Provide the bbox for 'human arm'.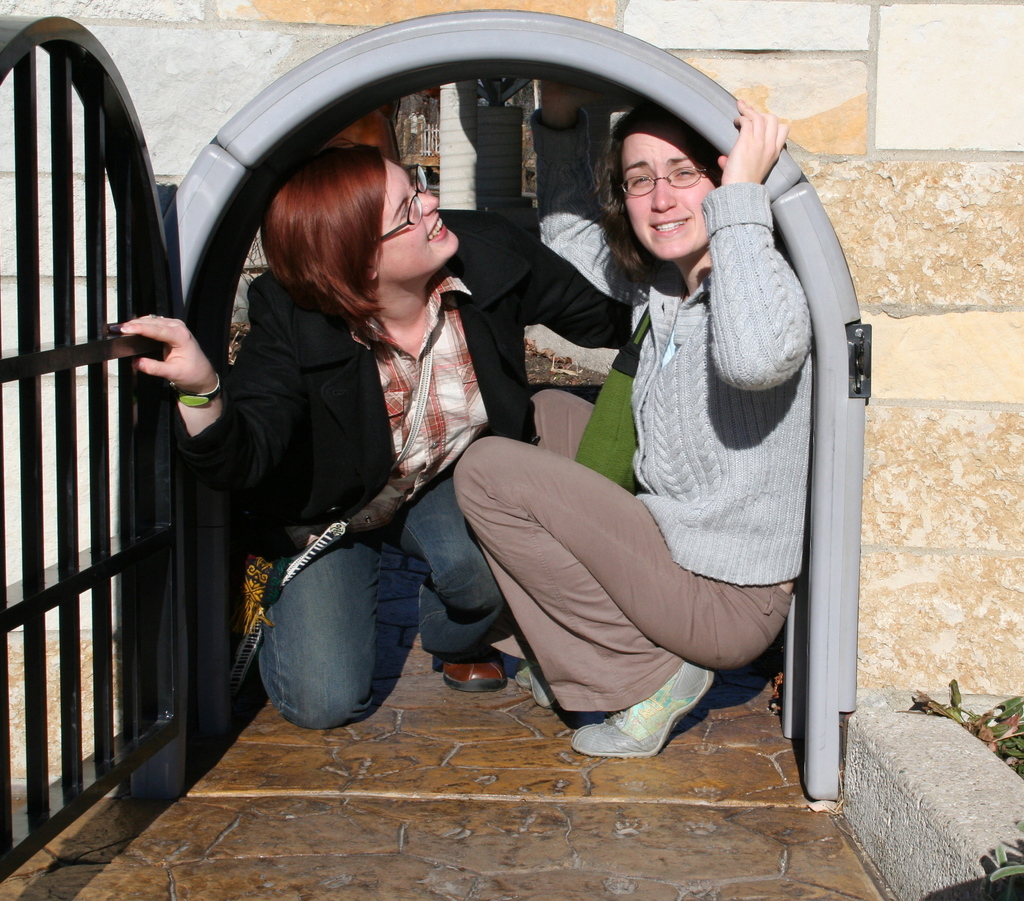
<box>717,80,816,387</box>.
